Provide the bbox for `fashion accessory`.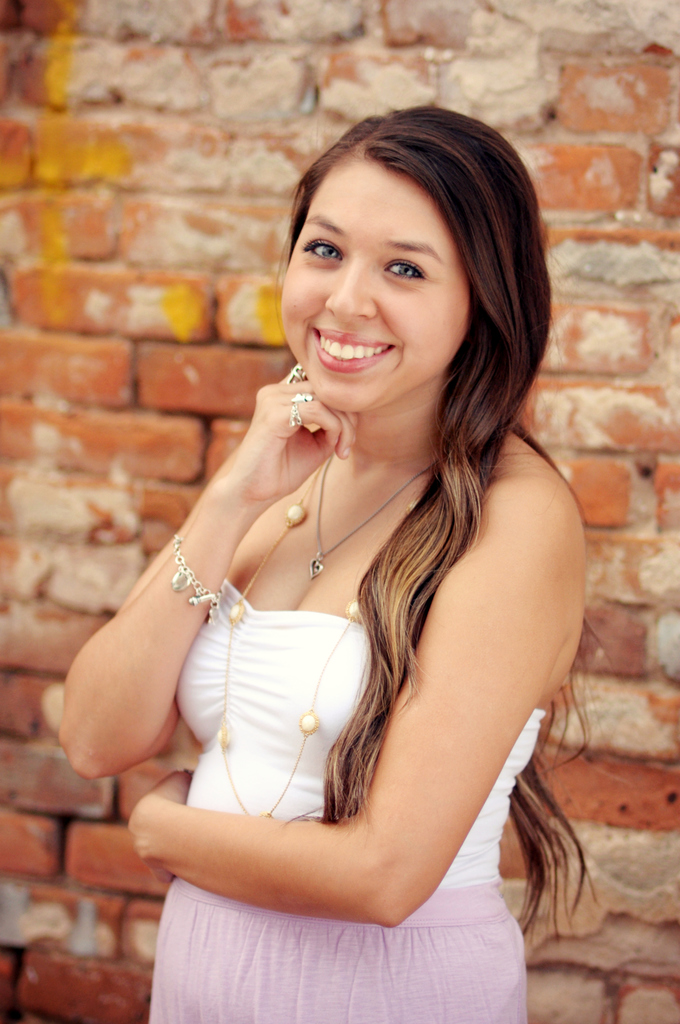
x1=311, y1=451, x2=439, y2=580.
